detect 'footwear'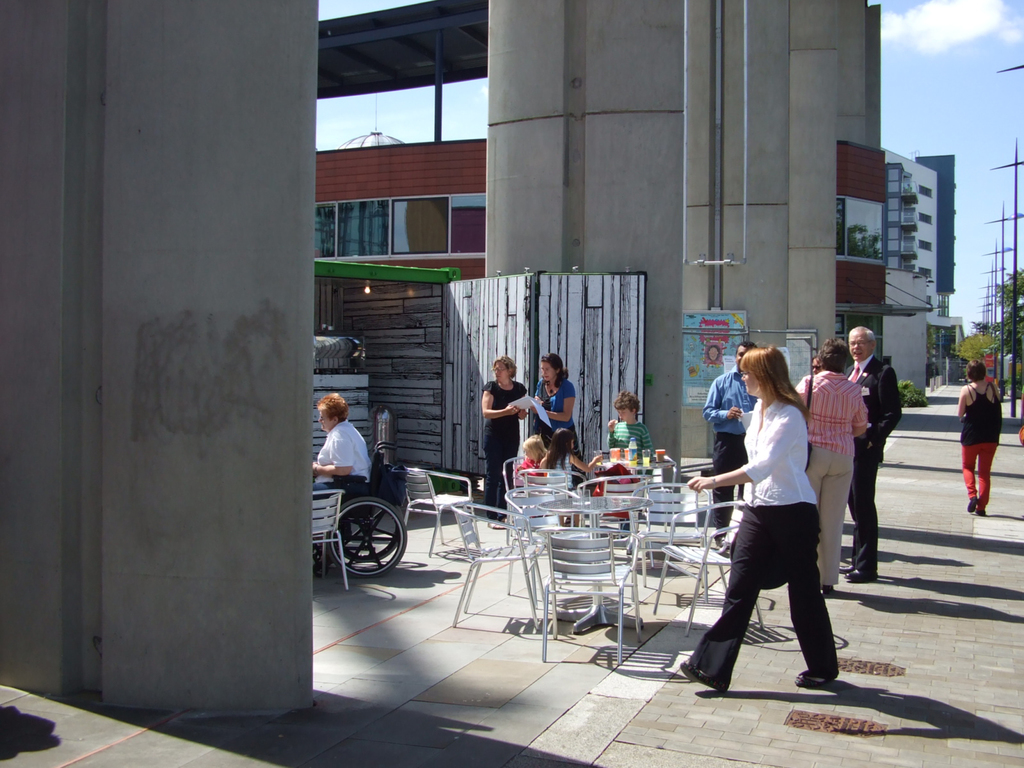
488/521/508/526
